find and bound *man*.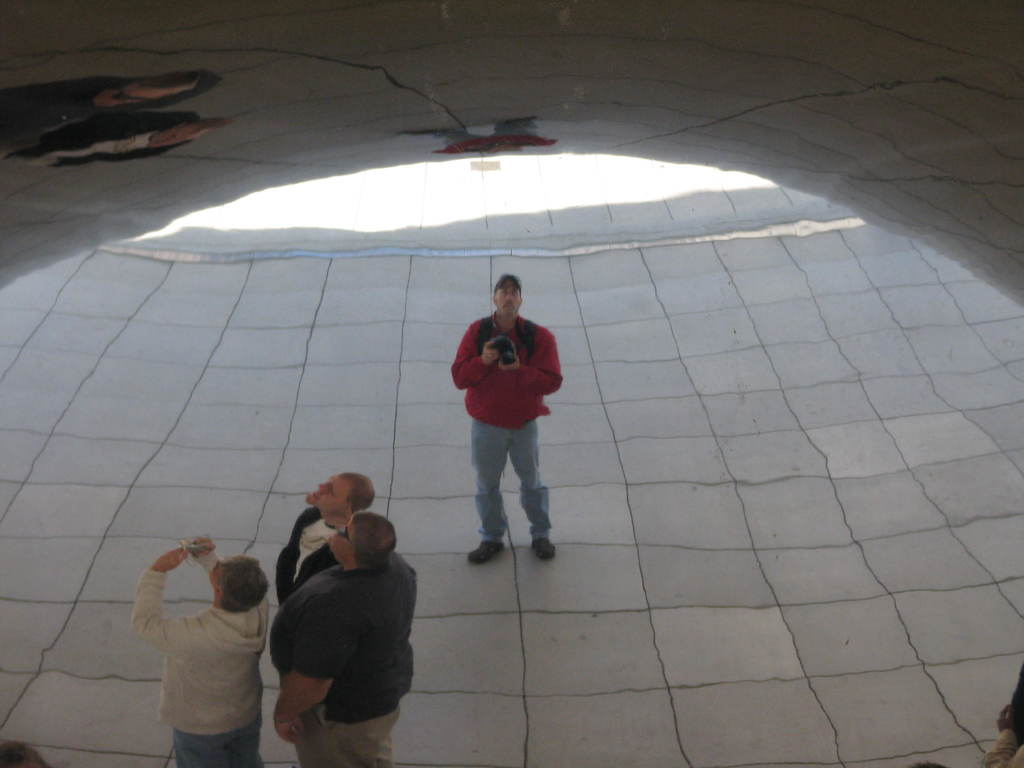
Bound: select_region(278, 468, 371, 604).
